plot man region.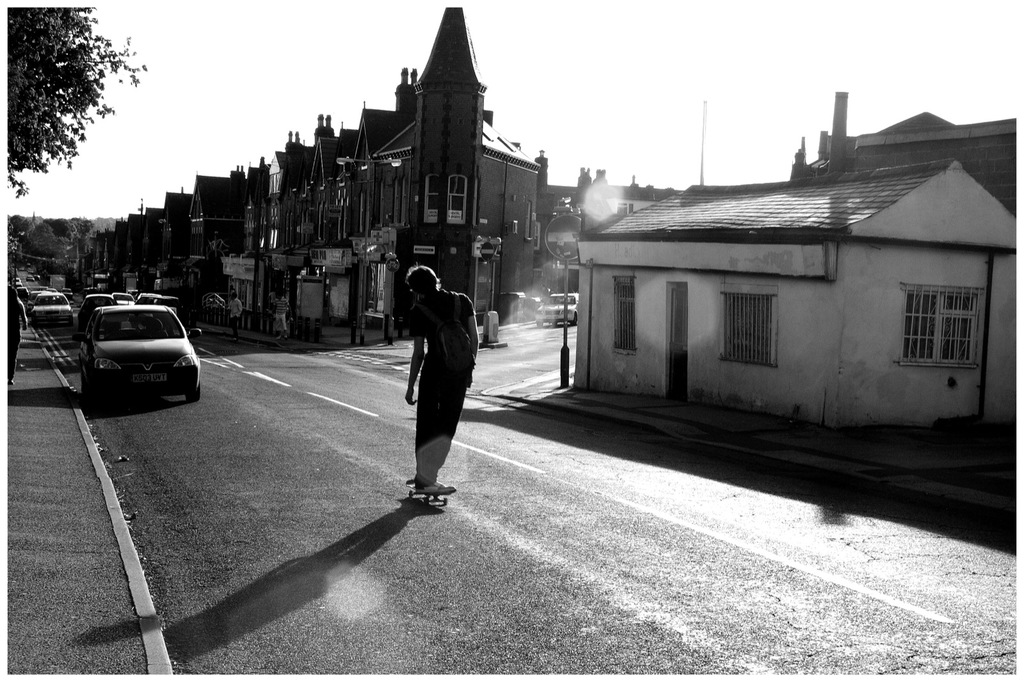
Plotted at locate(403, 265, 477, 495).
